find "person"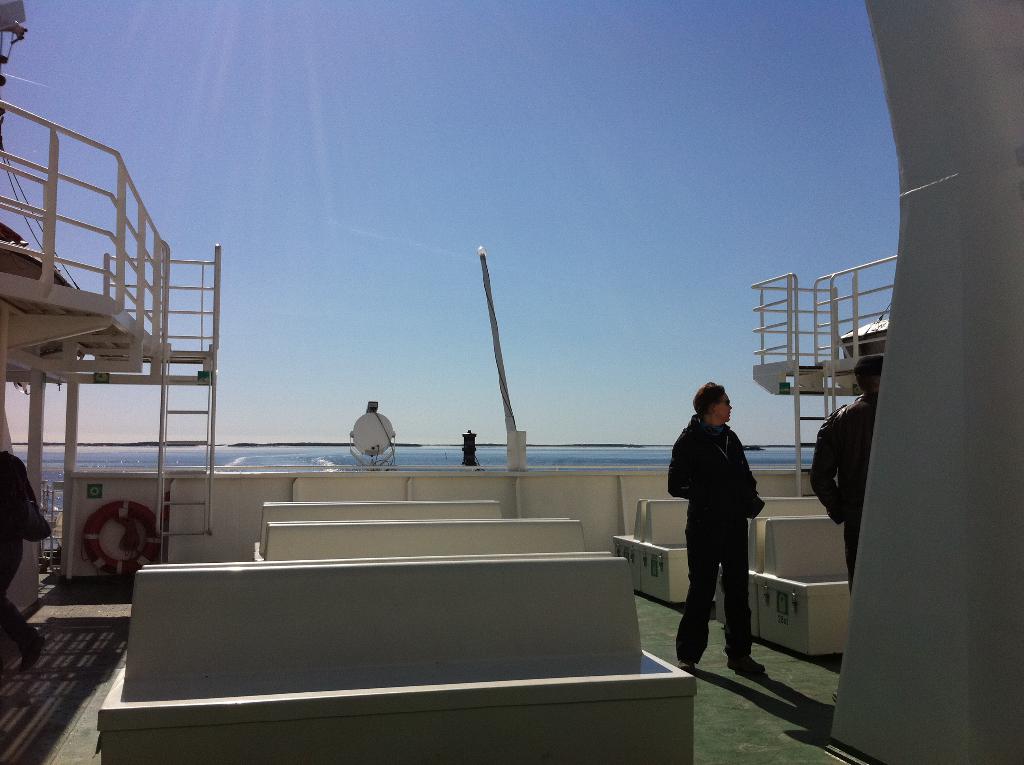
pyautogui.locateOnScreen(809, 353, 886, 594)
